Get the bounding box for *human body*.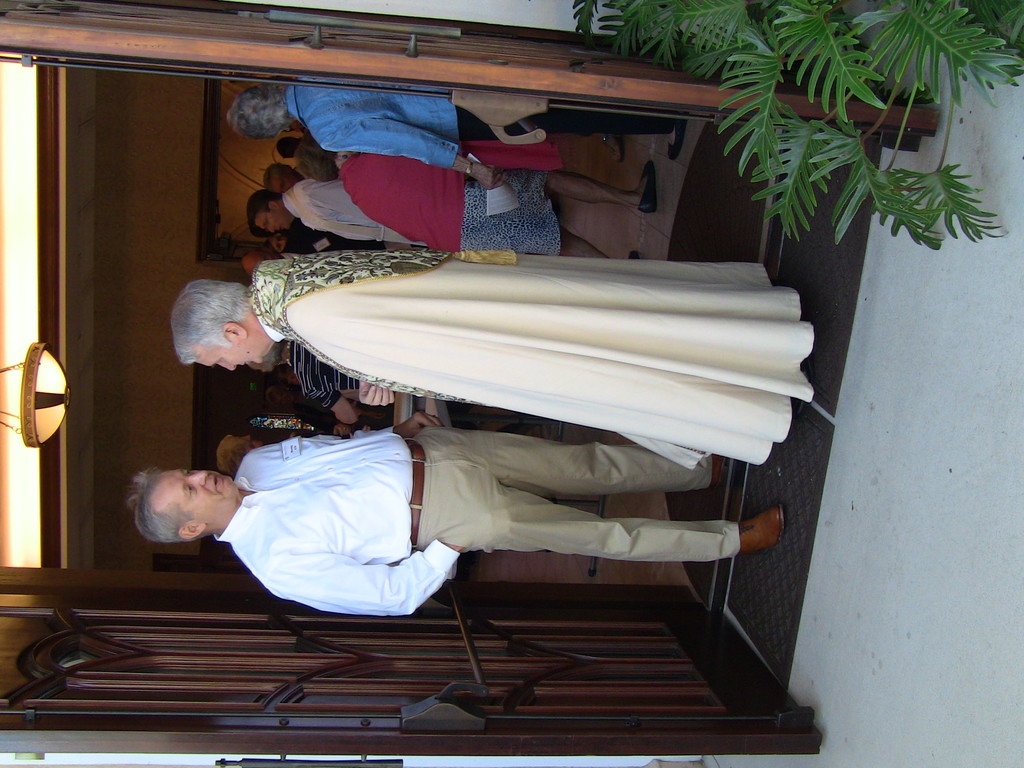
(298, 140, 660, 266).
